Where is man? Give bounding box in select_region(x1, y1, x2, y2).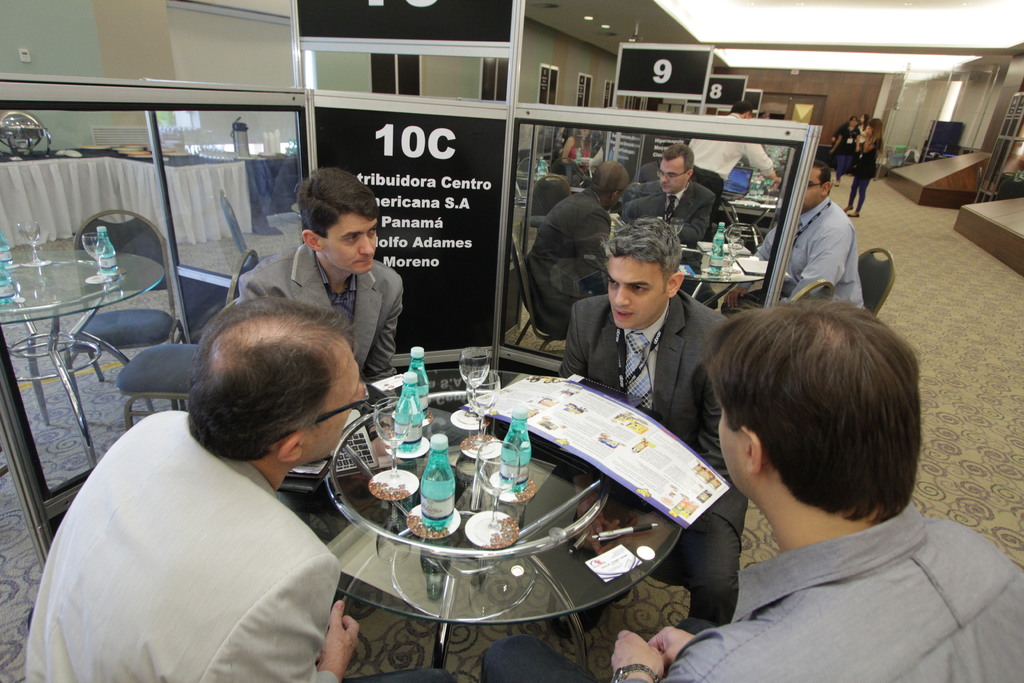
select_region(530, 162, 624, 341).
